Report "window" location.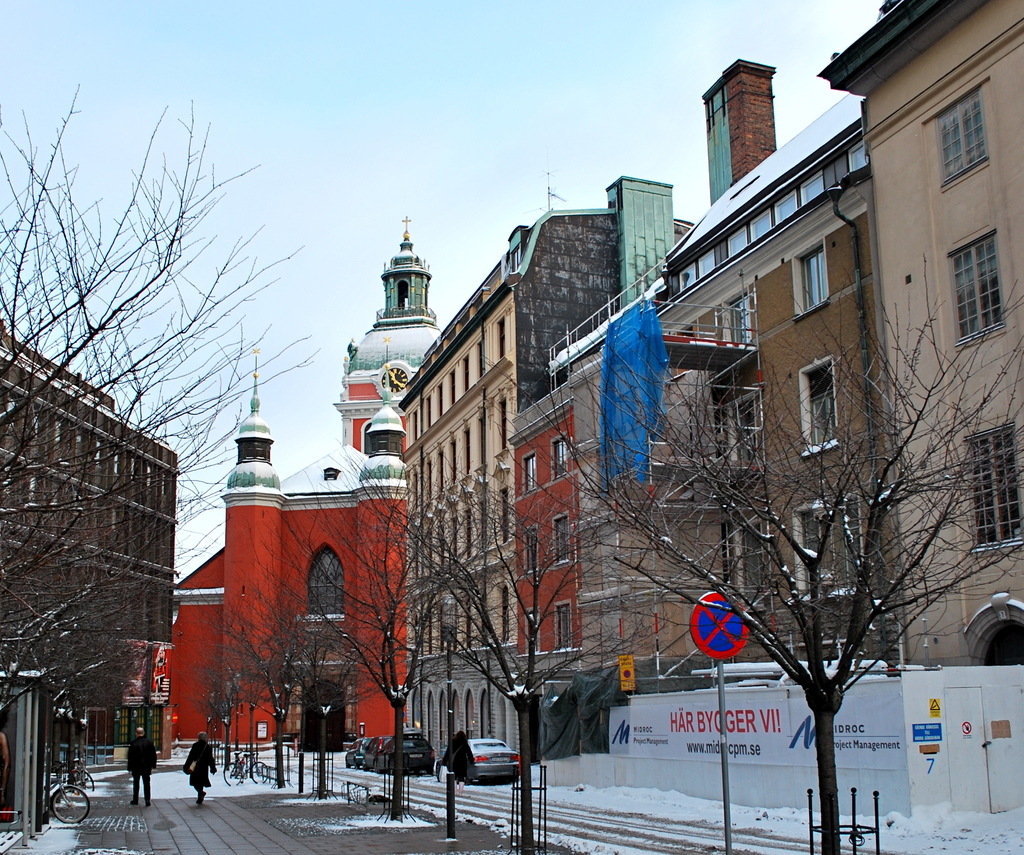
Report: 797,353,837,458.
